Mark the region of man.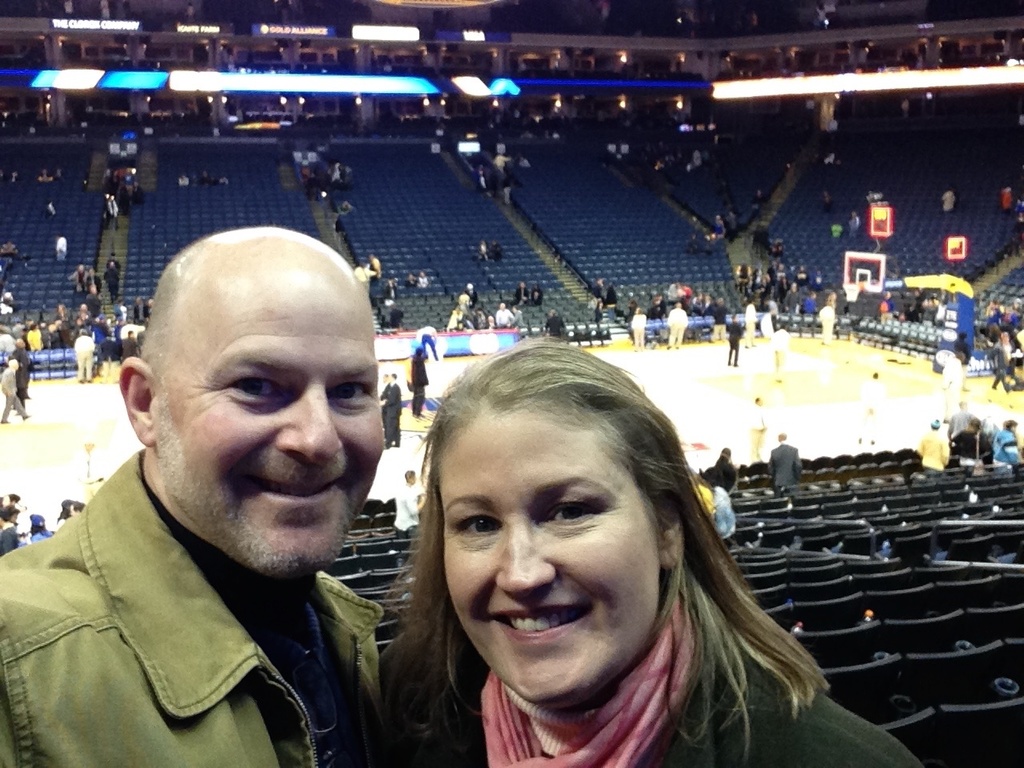
Region: select_region(392, 471, 426, 536).
